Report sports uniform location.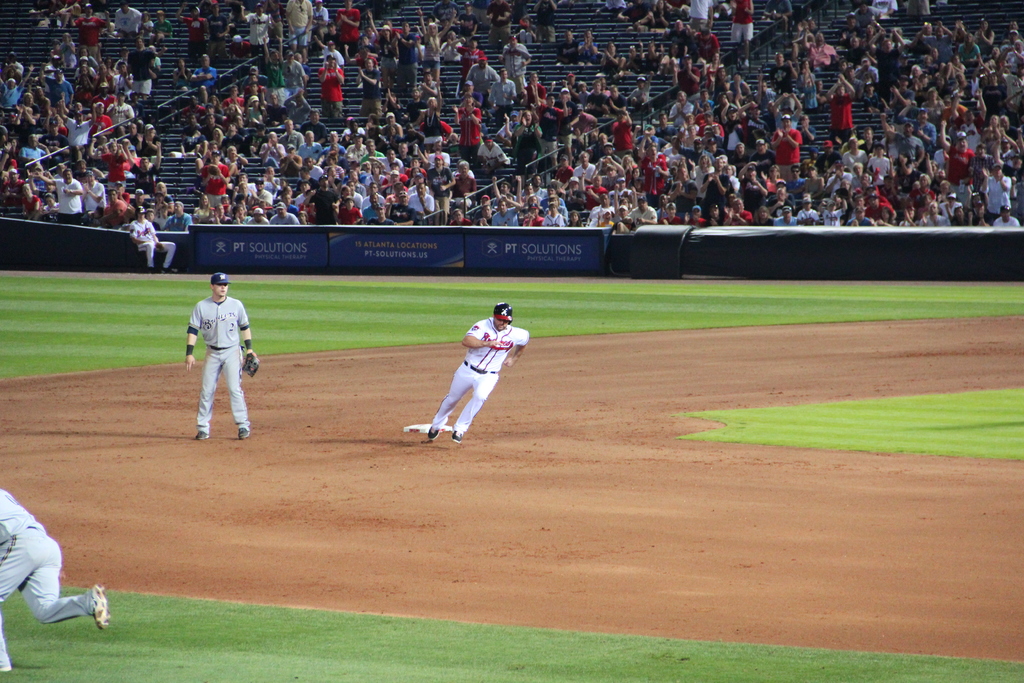
Report: 135/136/164/156.
